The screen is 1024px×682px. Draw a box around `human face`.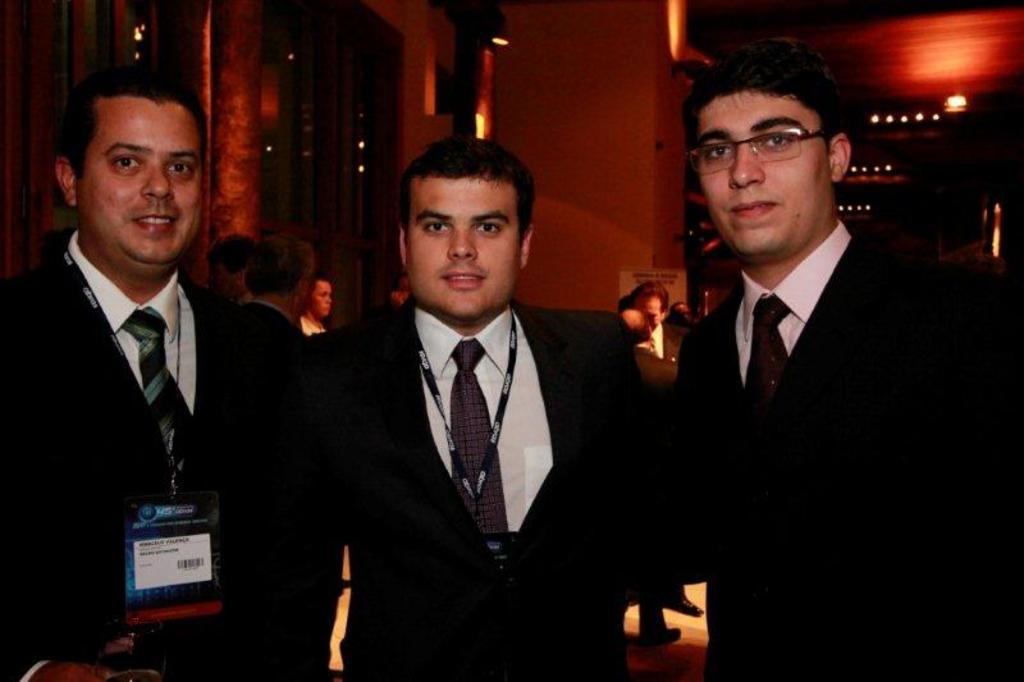
{"x1": 78, "y1": 97, "x2": 202, "y2": 269}.
